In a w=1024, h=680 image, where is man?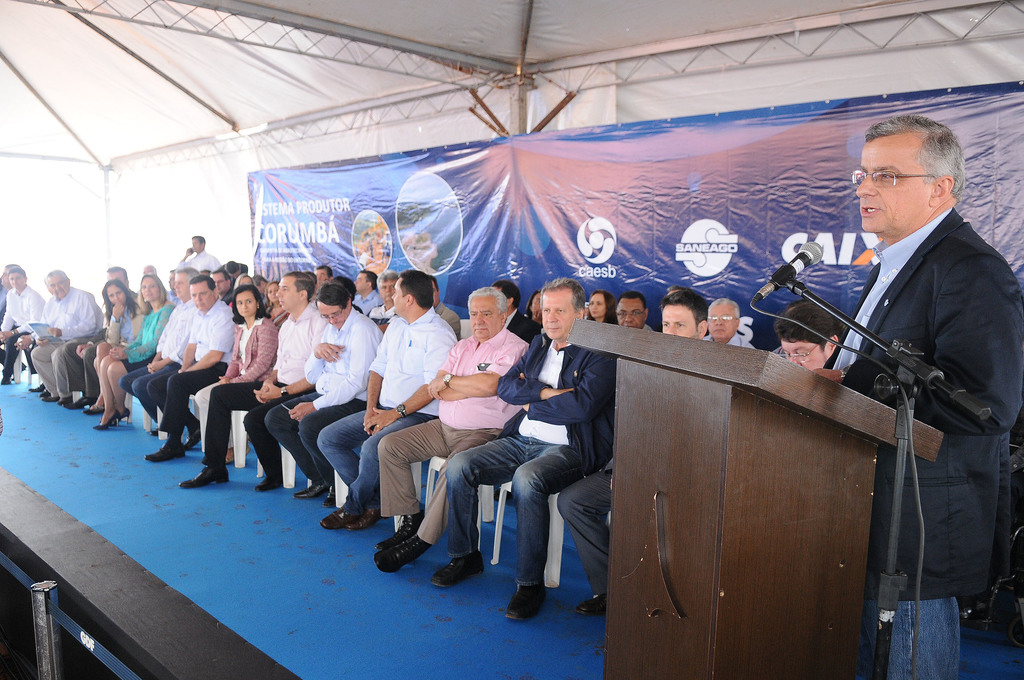
120/266/200/432.
